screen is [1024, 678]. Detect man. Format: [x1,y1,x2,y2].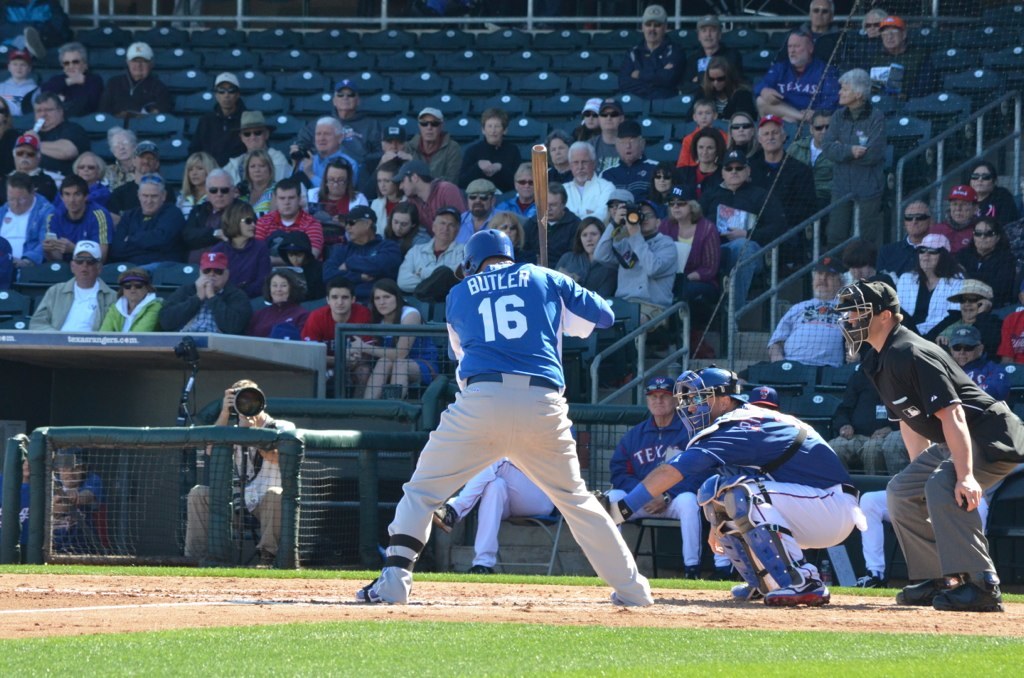
[497,161,540,220].
